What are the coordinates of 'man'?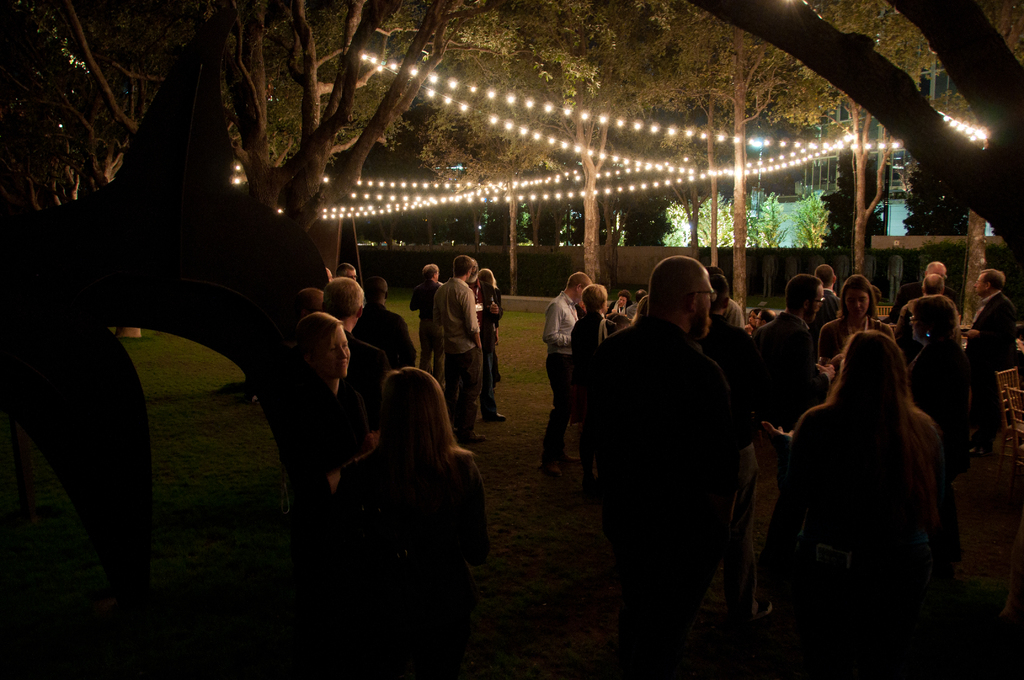
bbox(413, 264, 444, 383).
